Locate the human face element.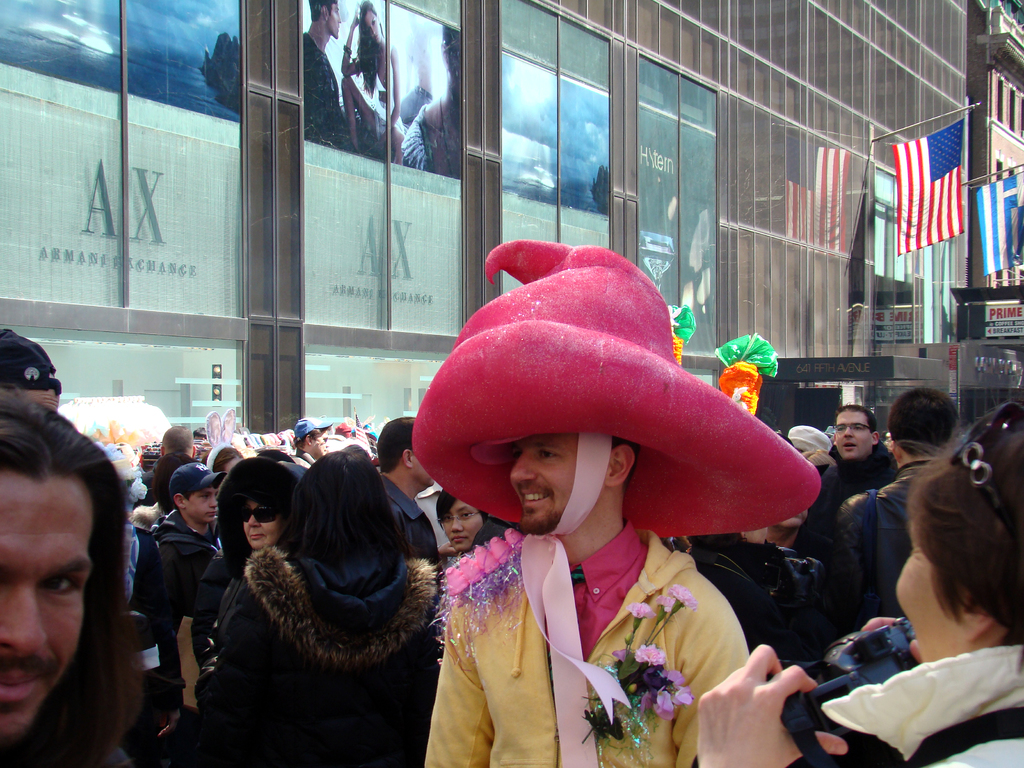
Element bbox: (0,478,93,739).
